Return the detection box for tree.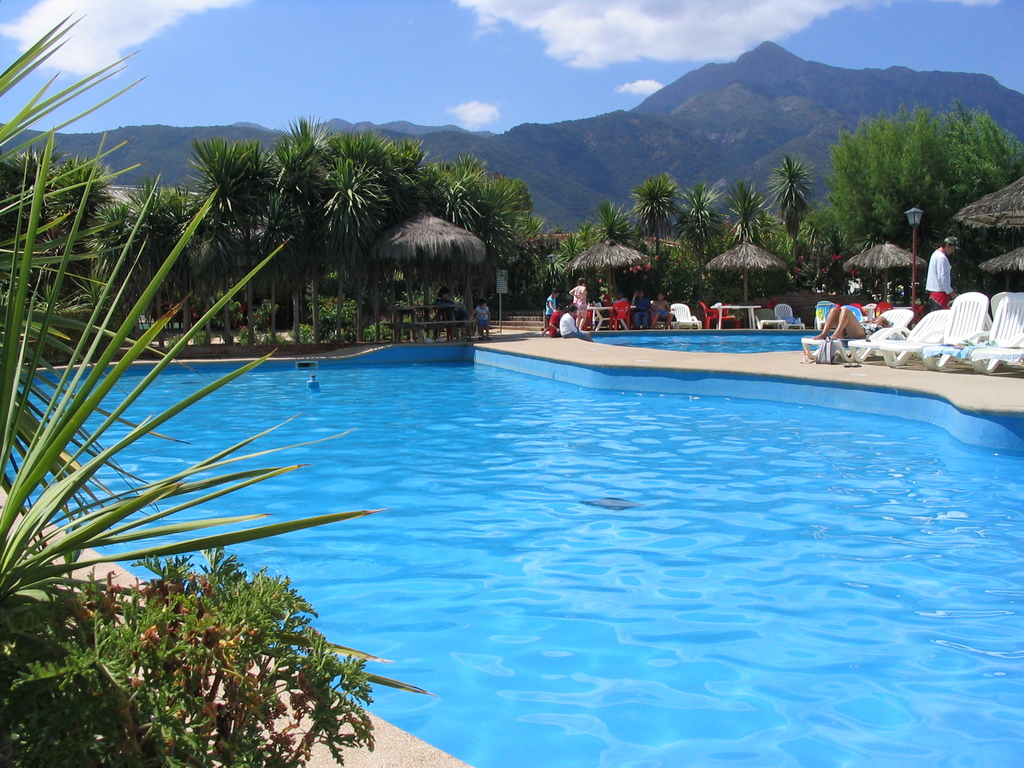
477 173 545 313.
